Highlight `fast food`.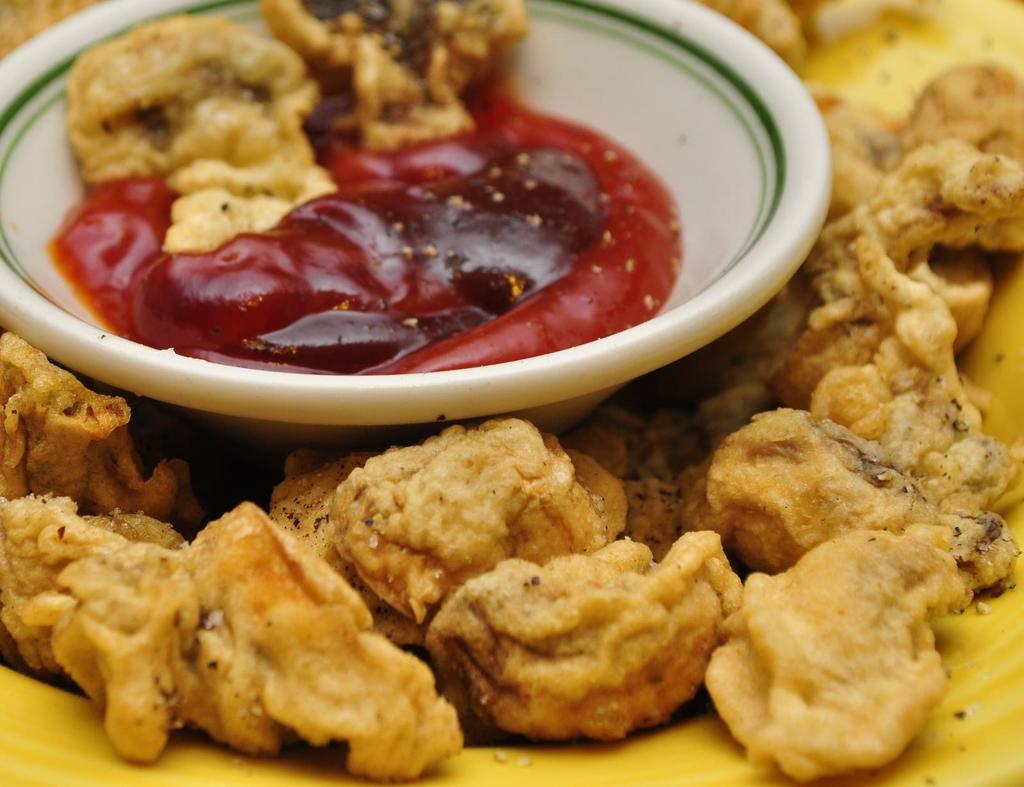
Highlighted region: [x1=422, y1=529, x2=737, y2=745].
